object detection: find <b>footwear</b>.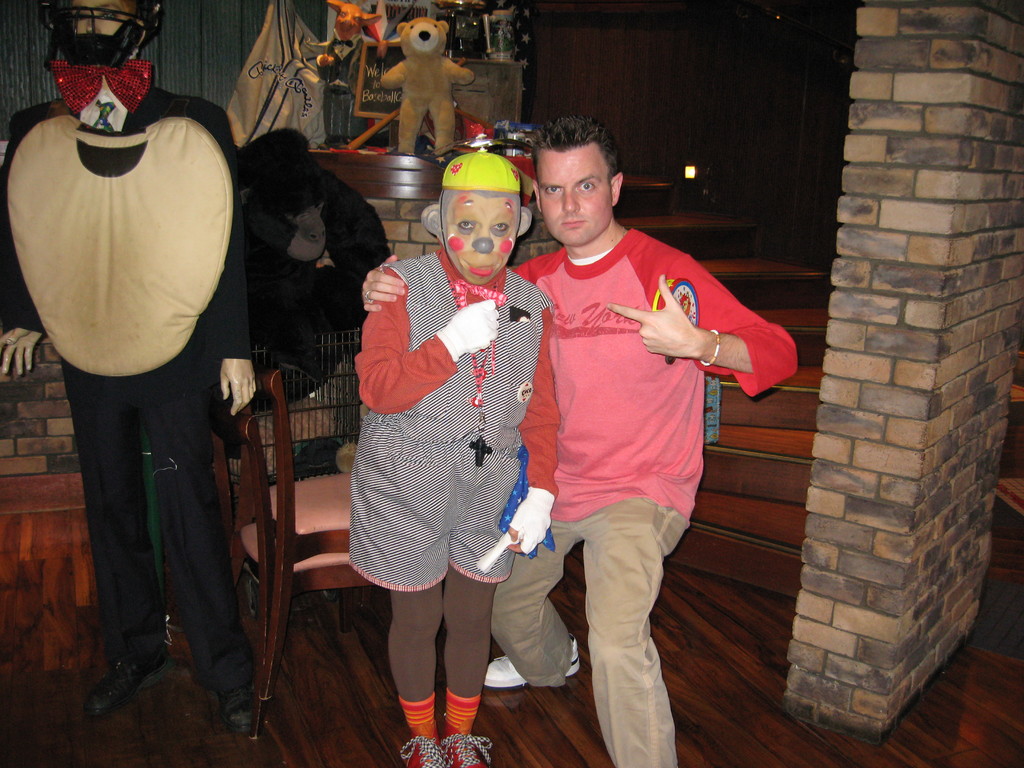
box=[84, 637, 164, 730].
